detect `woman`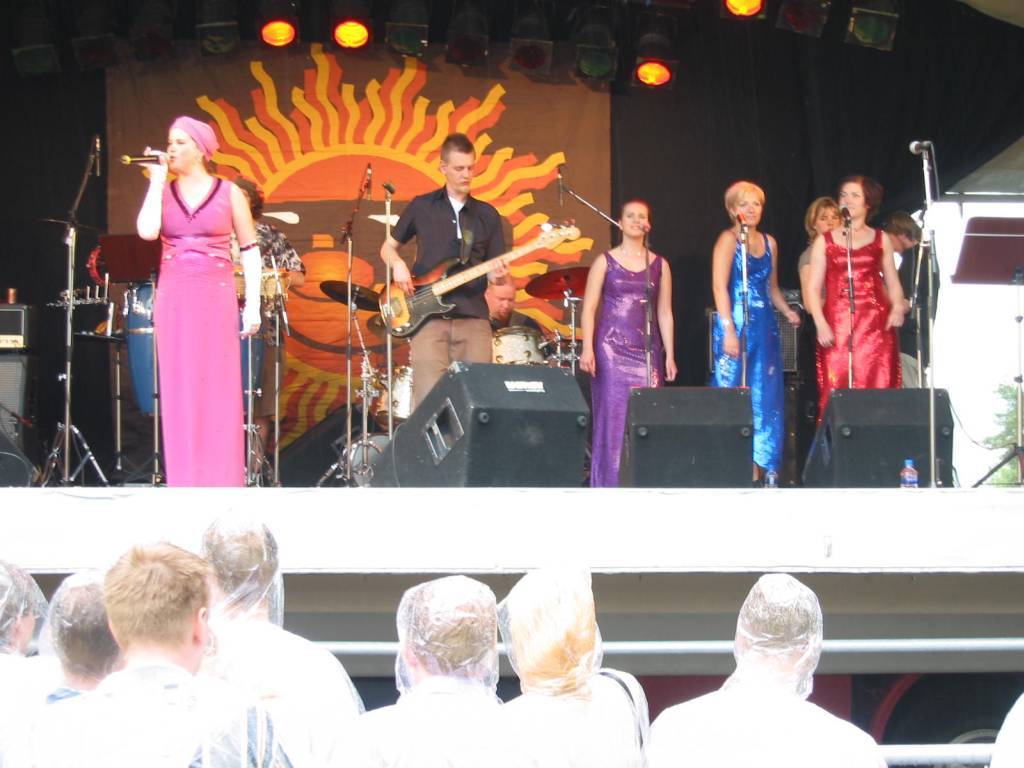
<box>795,194,838,265</box>
